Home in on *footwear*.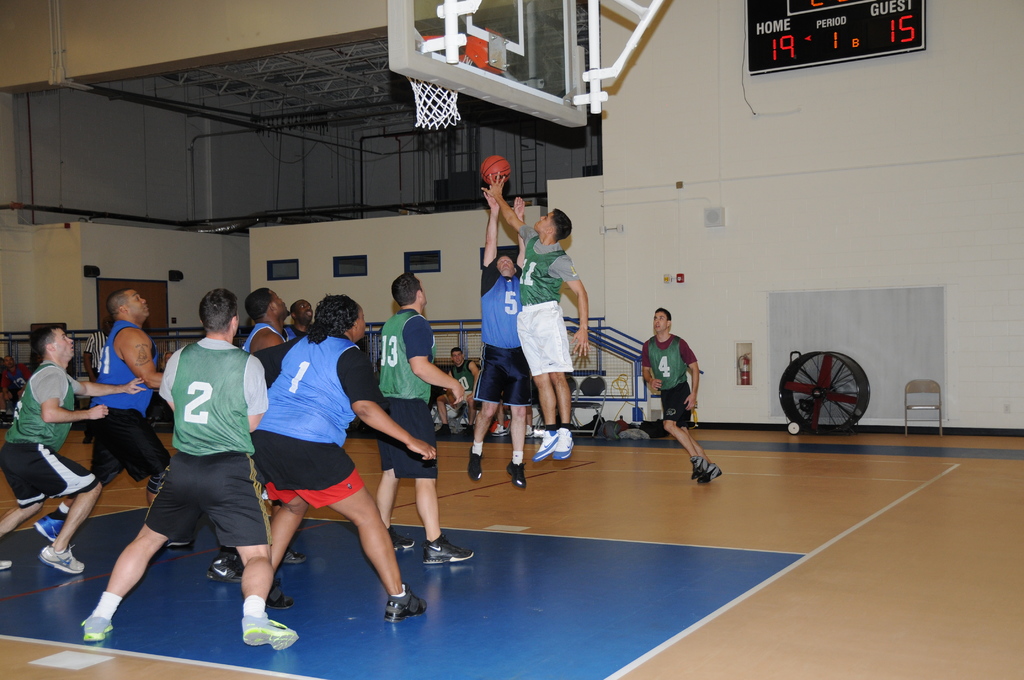
Homed in at detection(231, 574, 291, 658).
